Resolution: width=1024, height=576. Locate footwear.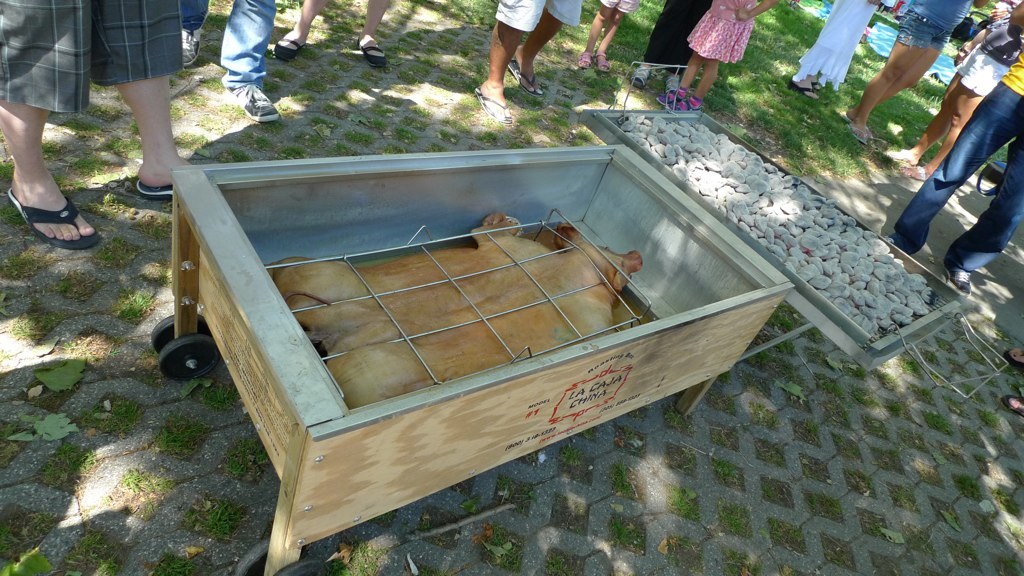
locate(508, 56, 544, 96).
